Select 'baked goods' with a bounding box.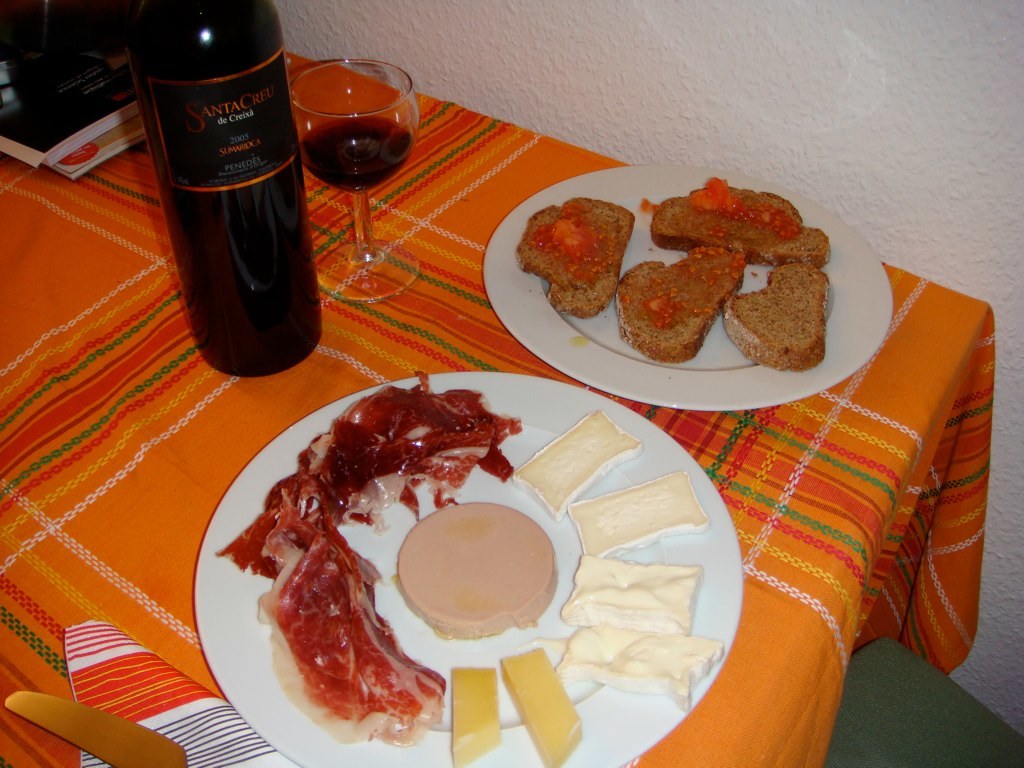
rect(618, 233, 736, 362).
